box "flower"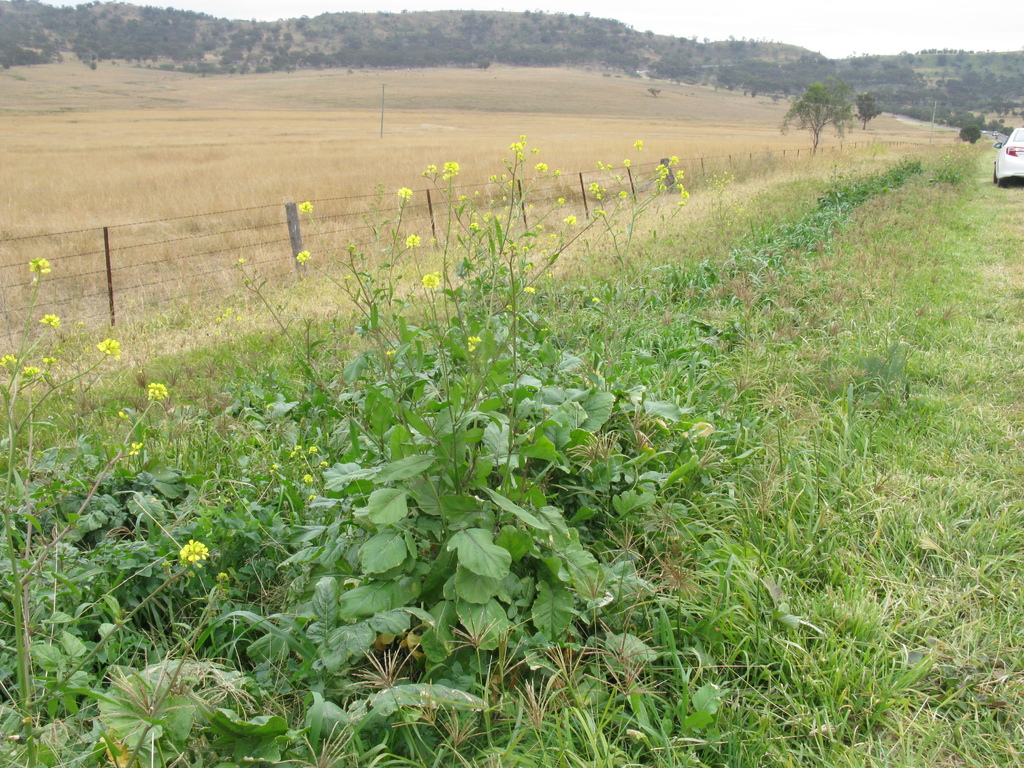
22:366:38:376
